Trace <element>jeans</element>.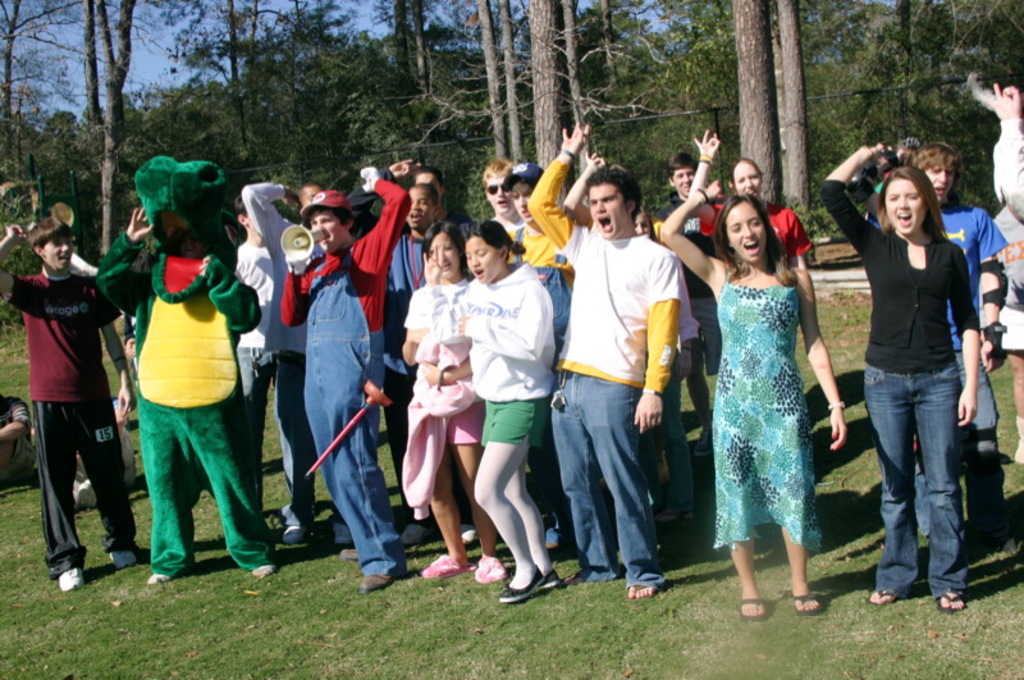
Traced to detection(266, 346, 316, 530).
